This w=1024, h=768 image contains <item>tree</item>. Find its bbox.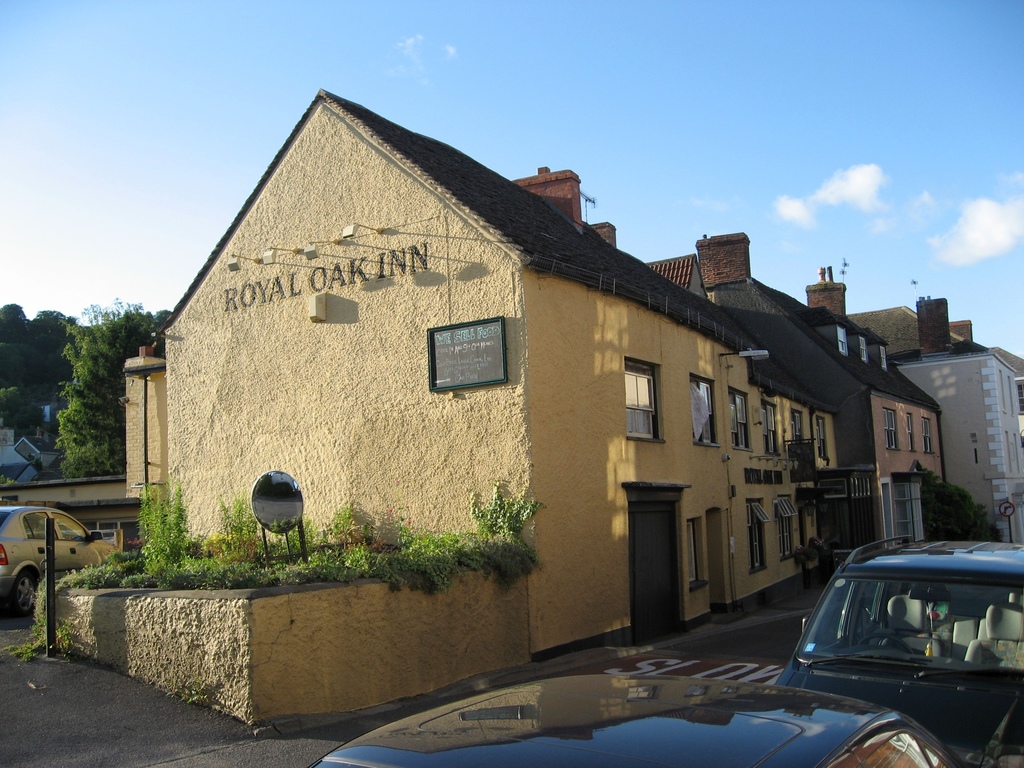
23 292 126 509.
